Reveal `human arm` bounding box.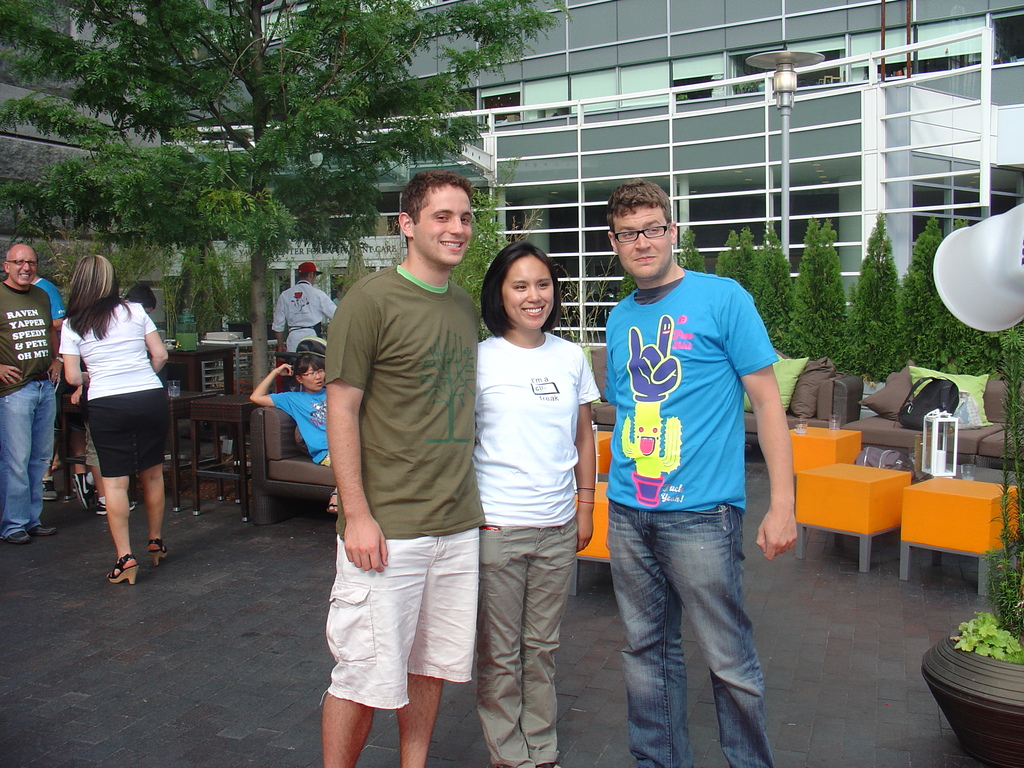
Revealed: x1=325 y1=283 x2=387 y2=575.
